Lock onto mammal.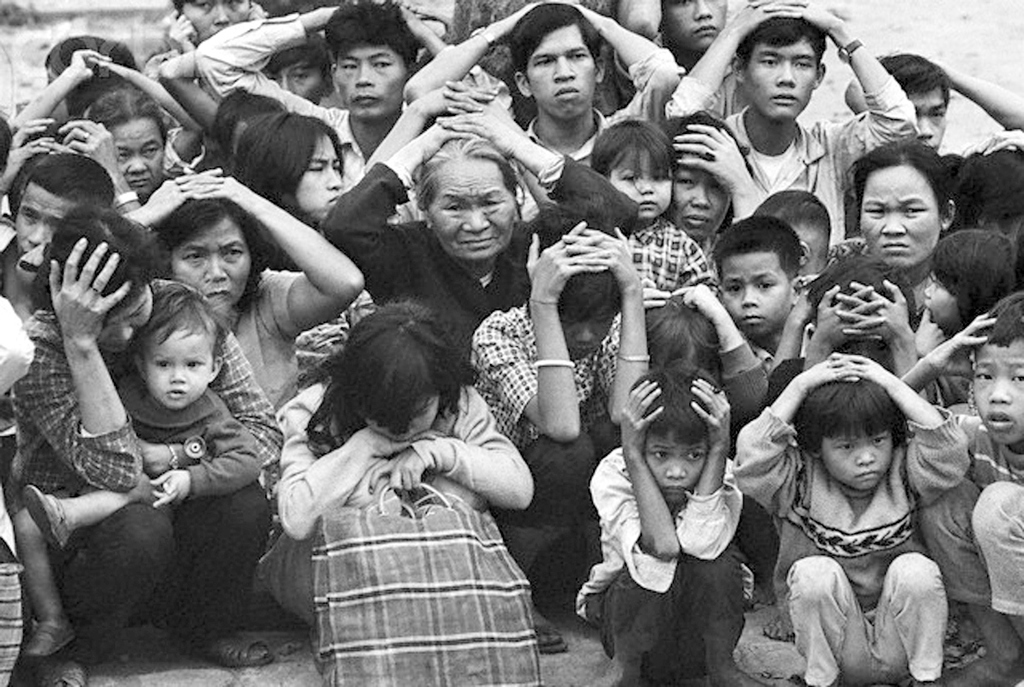
Locked: bbox=[736, 353, 983, 671].
